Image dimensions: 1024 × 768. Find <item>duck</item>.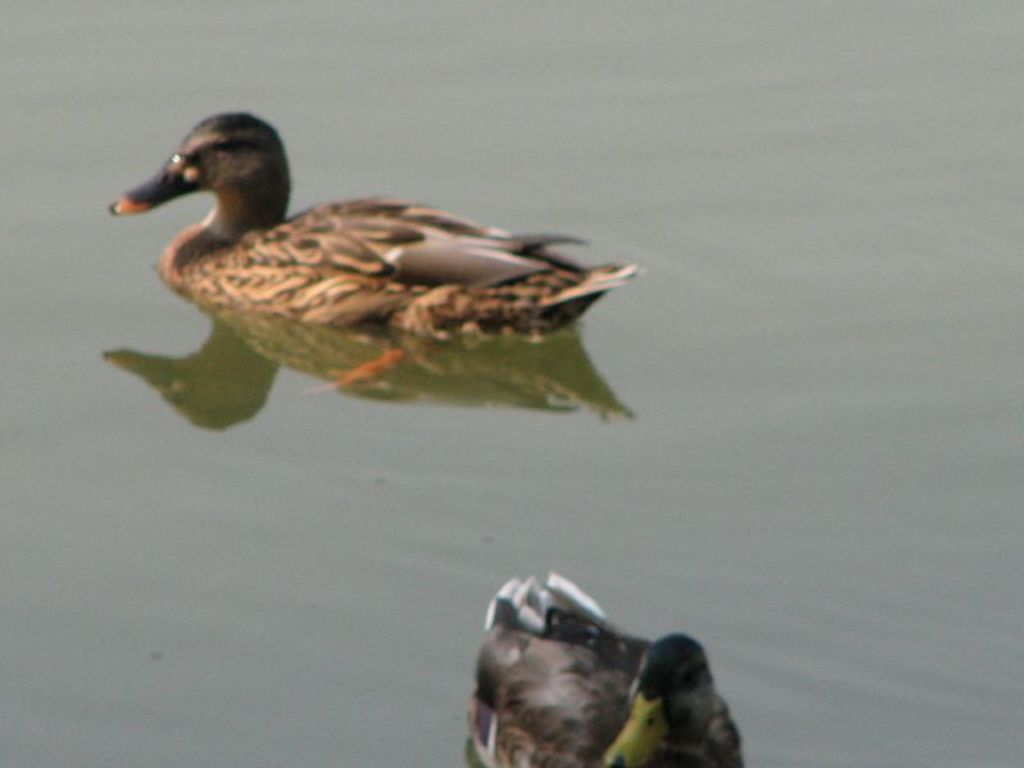
region(461, 572, 744, 767).
